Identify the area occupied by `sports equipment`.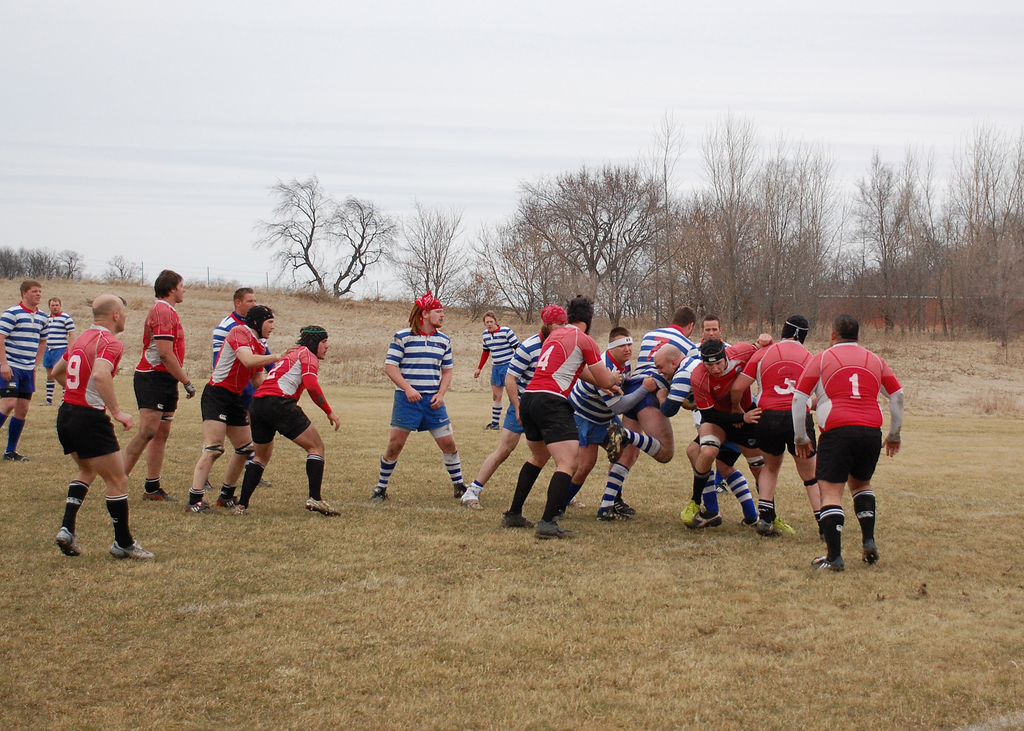
Area: pyautogui.locateOnScreen(307, 496, 340, 517).
